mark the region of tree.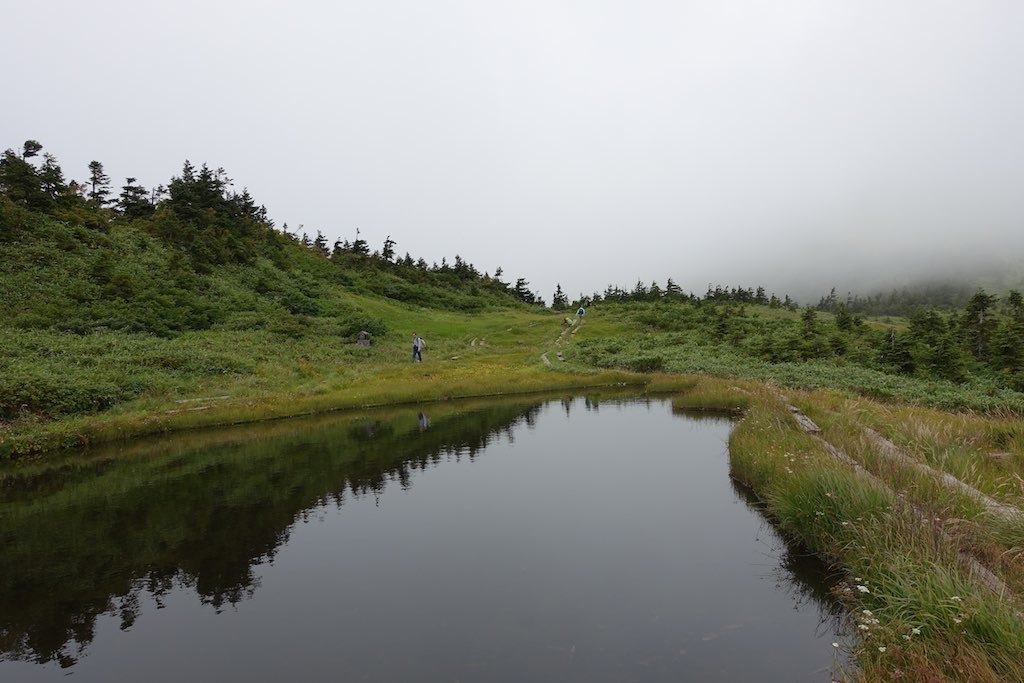
Region: (25, 137, 38, 157).
